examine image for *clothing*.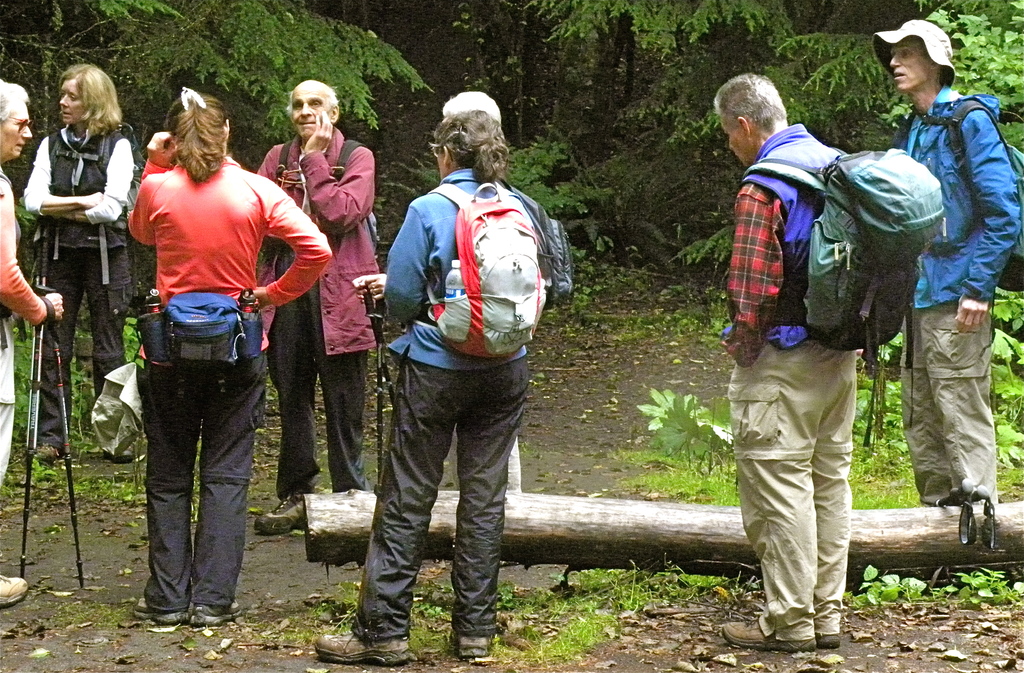
Examination result: (left=896, top=79, right=1022, bottom=503).
